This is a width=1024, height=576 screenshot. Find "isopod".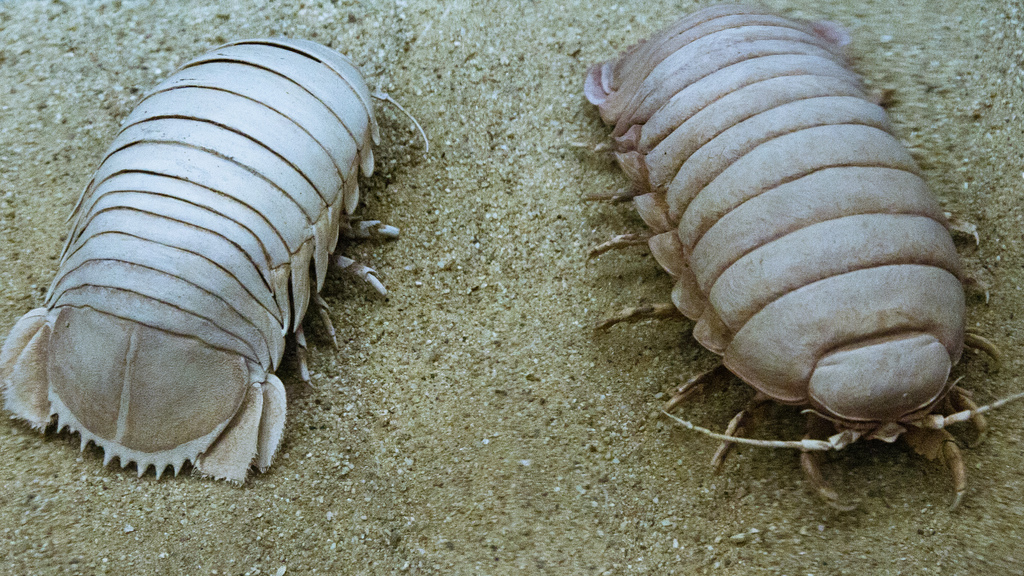
Bounding box: l=572, t=13, r=1023, b=496.
